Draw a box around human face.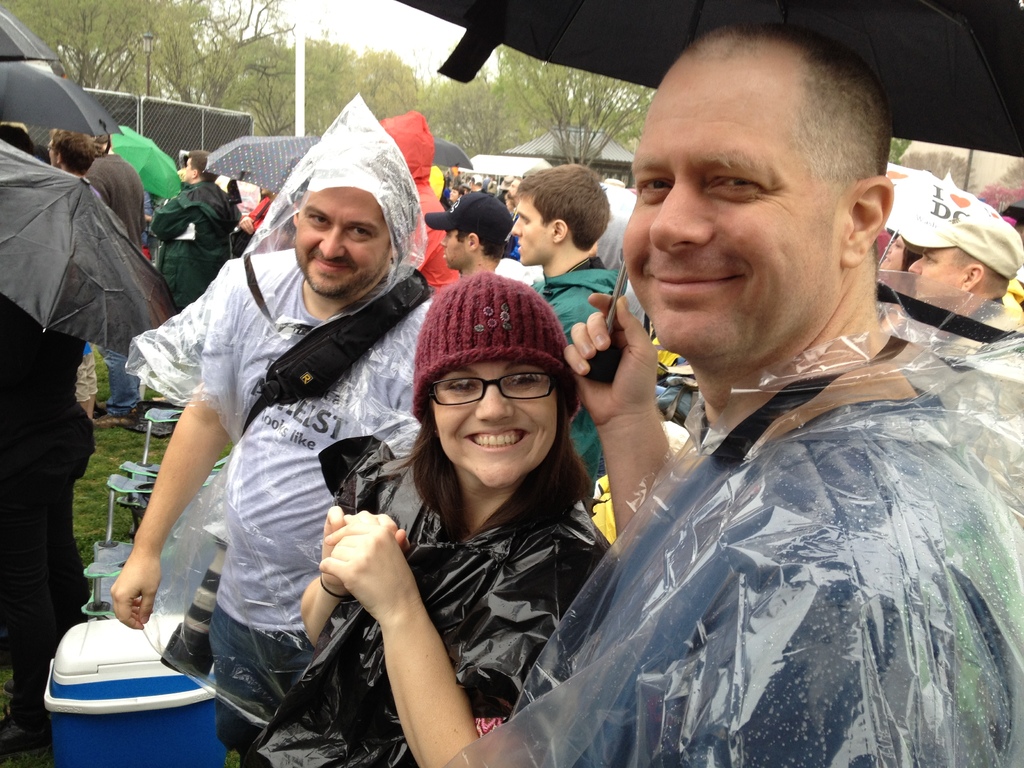
crop(506, 193, 517, 213).
